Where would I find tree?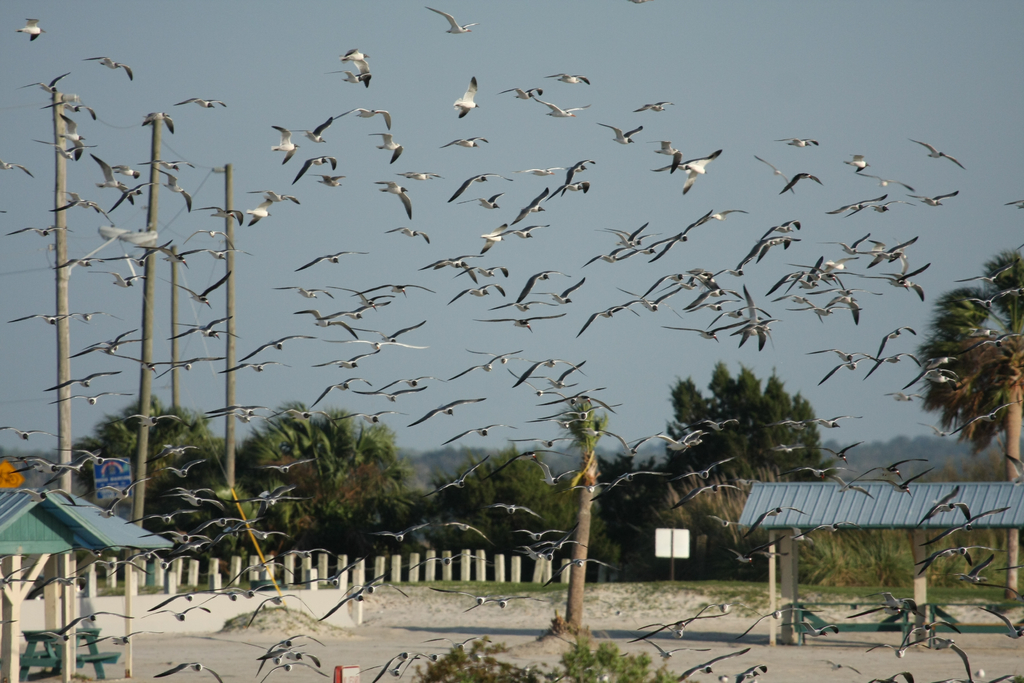
At 561 393 616 632.
